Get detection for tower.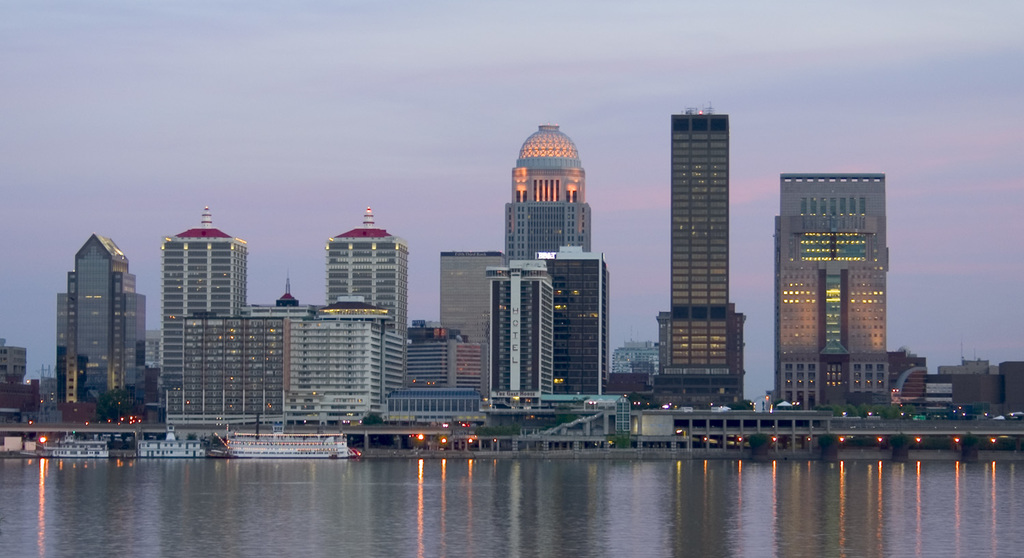
Detection: (156,201,253,434).
